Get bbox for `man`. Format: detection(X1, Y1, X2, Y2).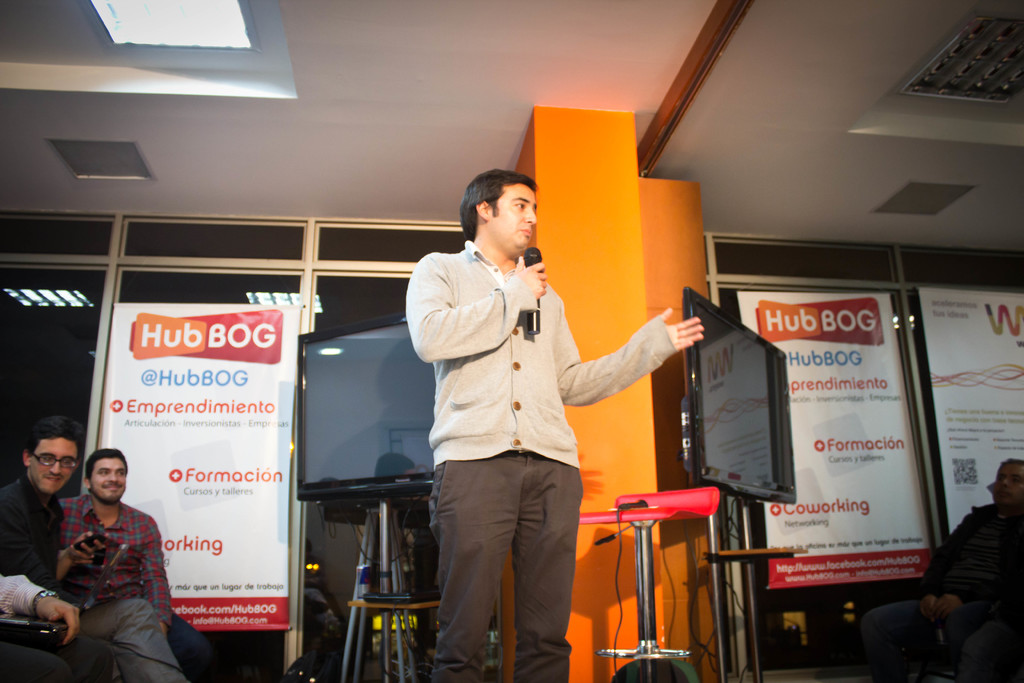
detection(0, 568, 107, 682).
